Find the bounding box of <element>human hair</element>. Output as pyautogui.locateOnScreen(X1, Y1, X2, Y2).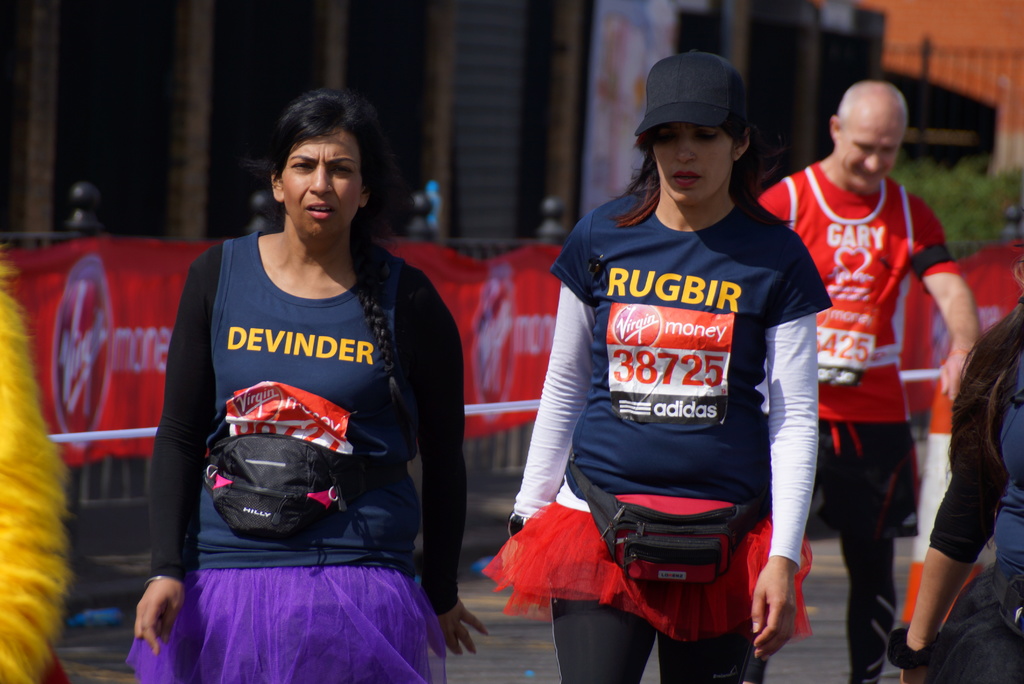
pyautogui.locateOnScreen(723, 120, 781, 211).
